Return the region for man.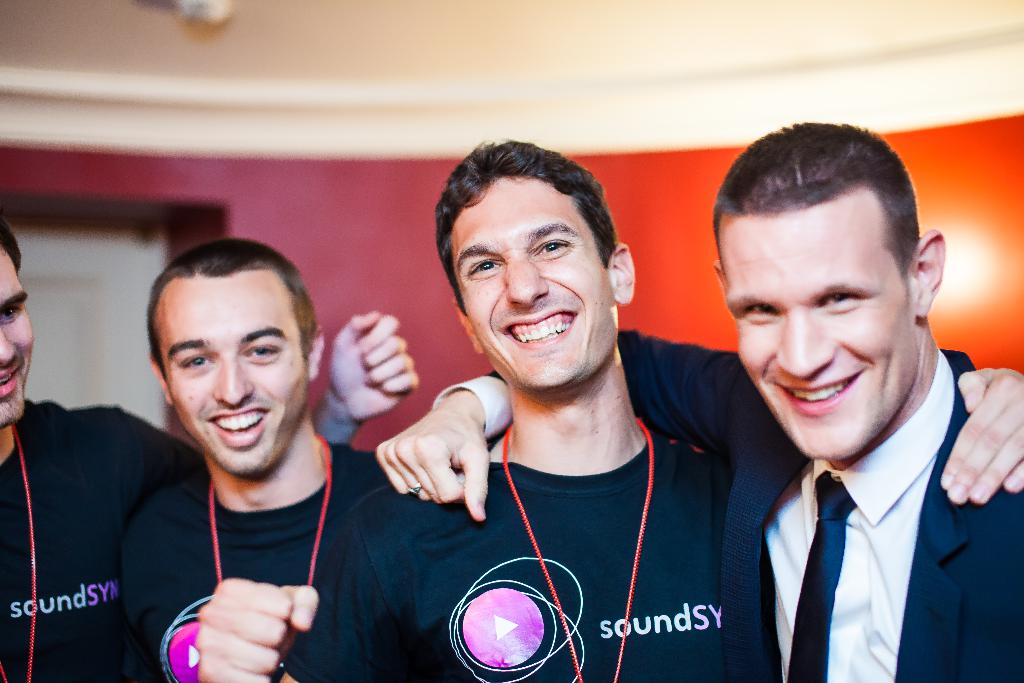
(375, 123, 1023, 682).
